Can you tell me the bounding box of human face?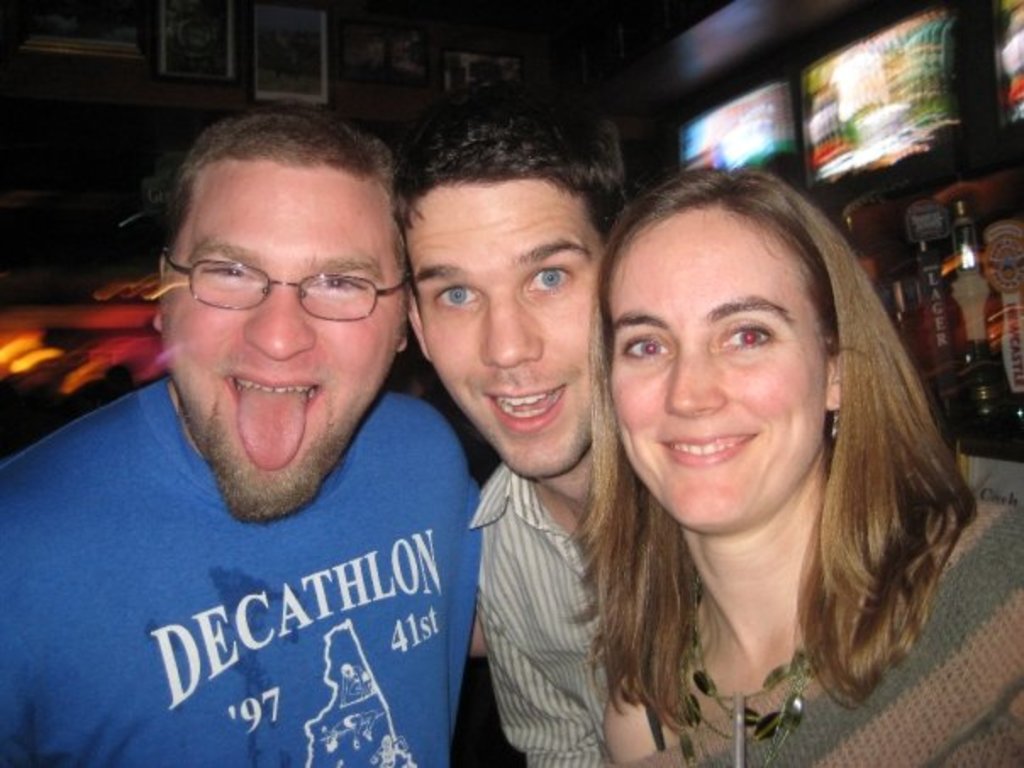
414:170:607:475.
